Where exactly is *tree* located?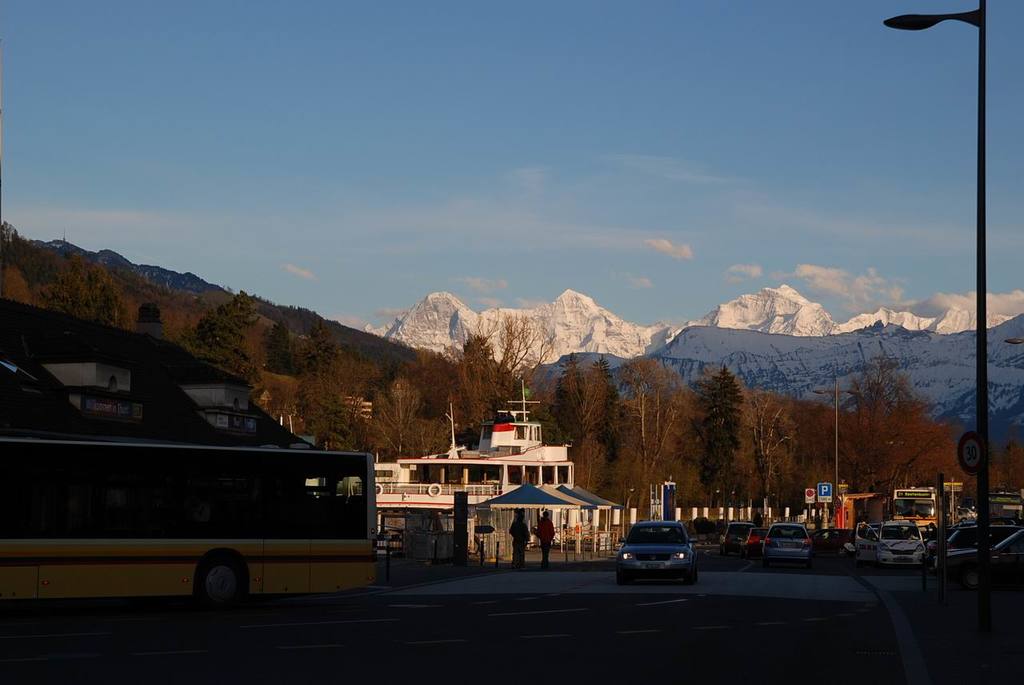
Its bounding box is select_region(753, 391, 793, 503).
